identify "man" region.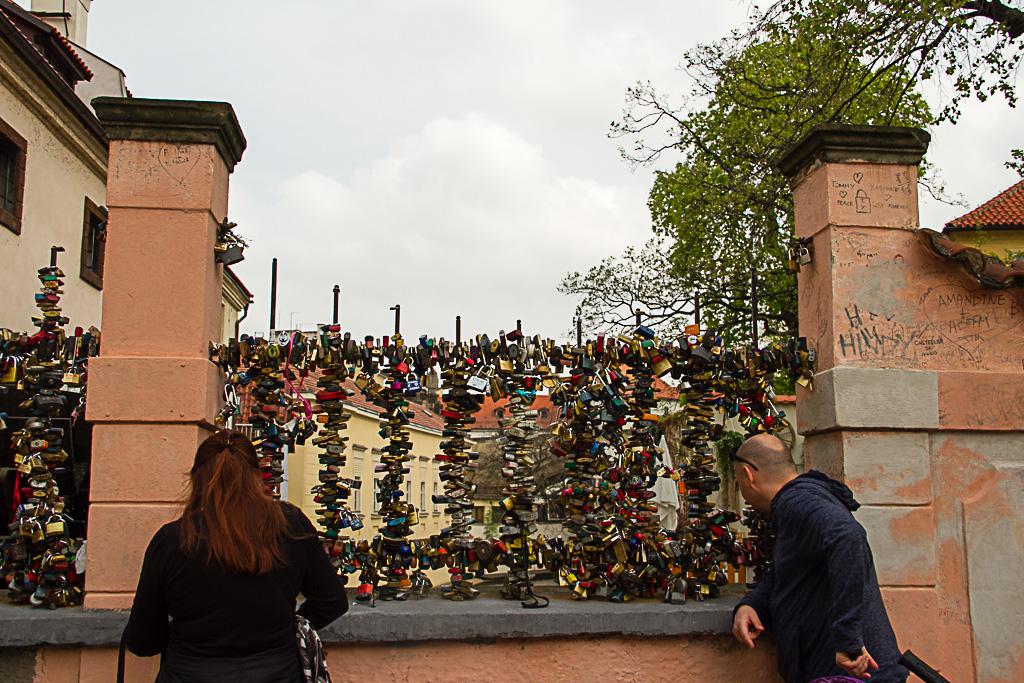
Region: crop(723, 439, 915, 679).
